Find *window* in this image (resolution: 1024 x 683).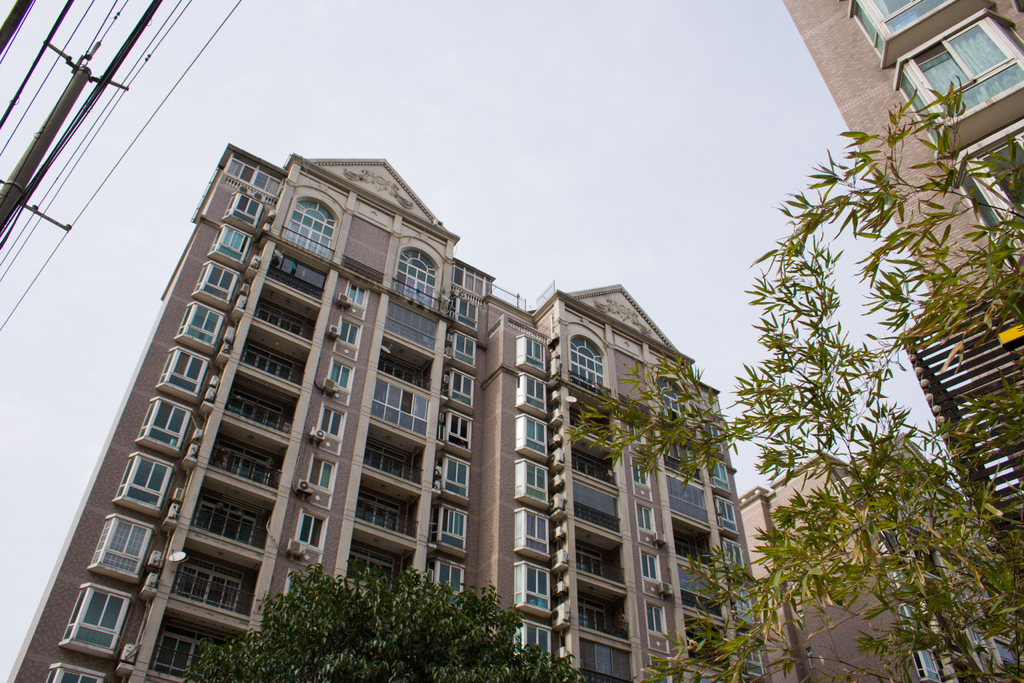
bbox=(444, 367, 475, 415).
